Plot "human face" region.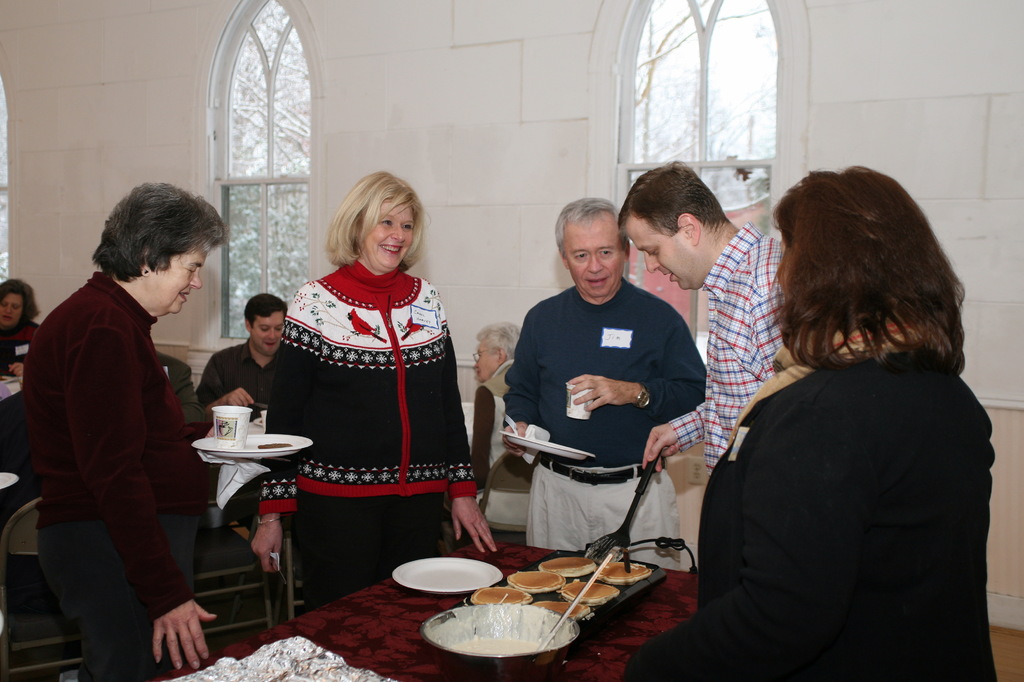
Plotted at <bbox>561, 219, 621, 299</bbox>.
